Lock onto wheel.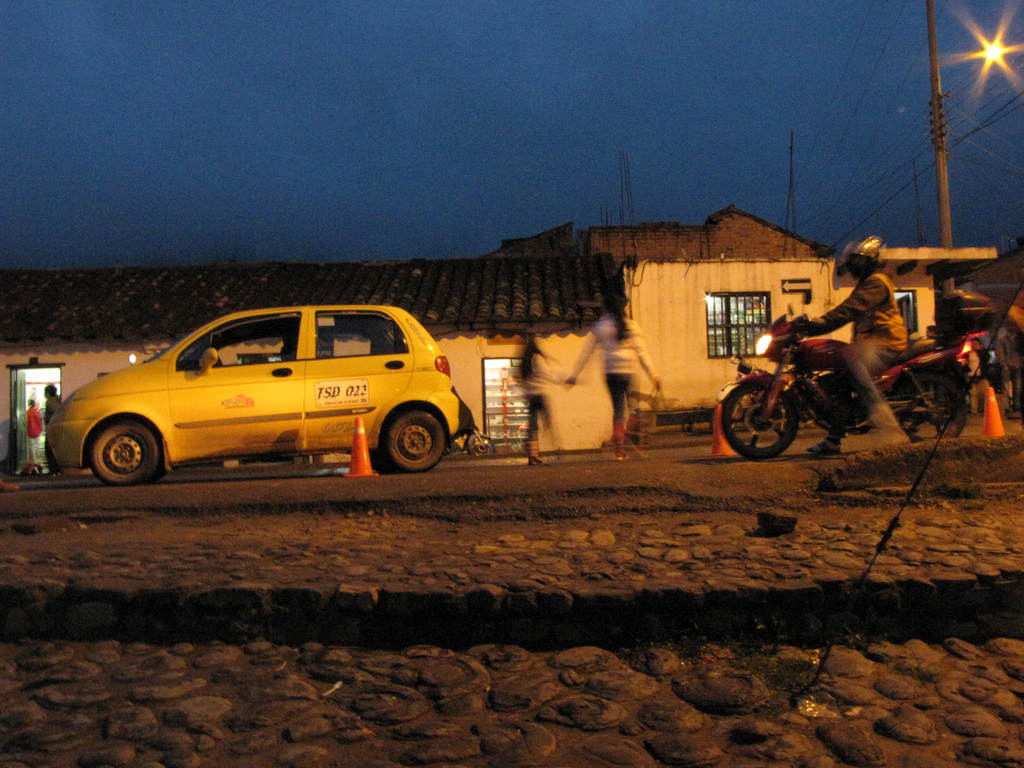
Locked: [left=70, top=408, right=156, bottom=491].
